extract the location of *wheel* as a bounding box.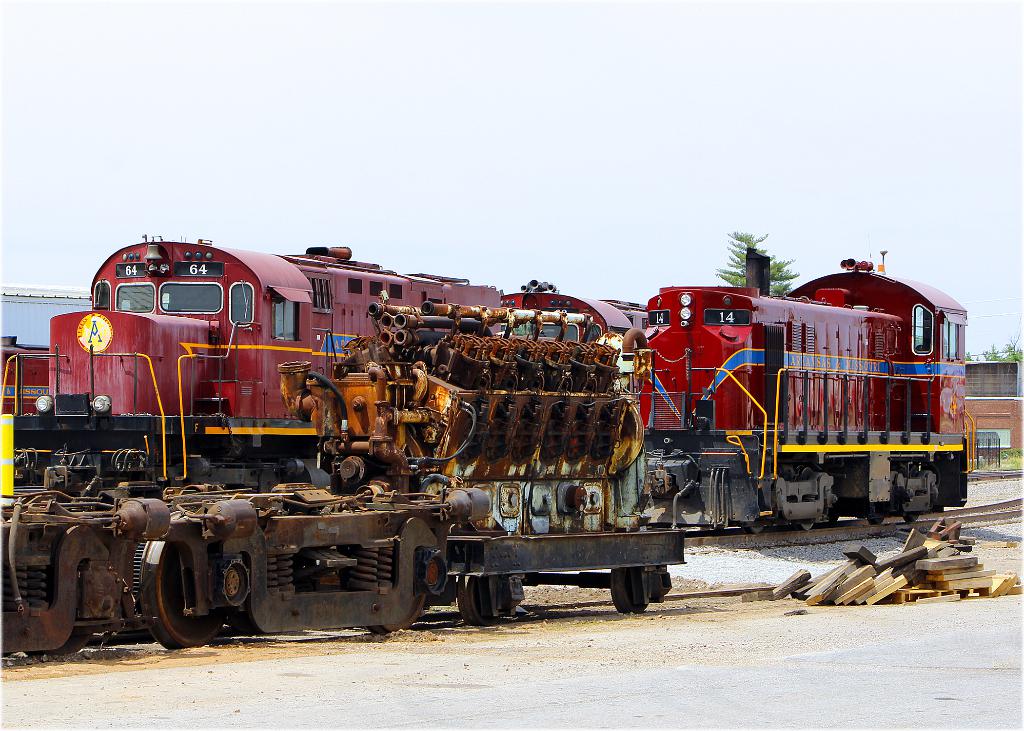
bbox=[128, 537, 234, 650].
